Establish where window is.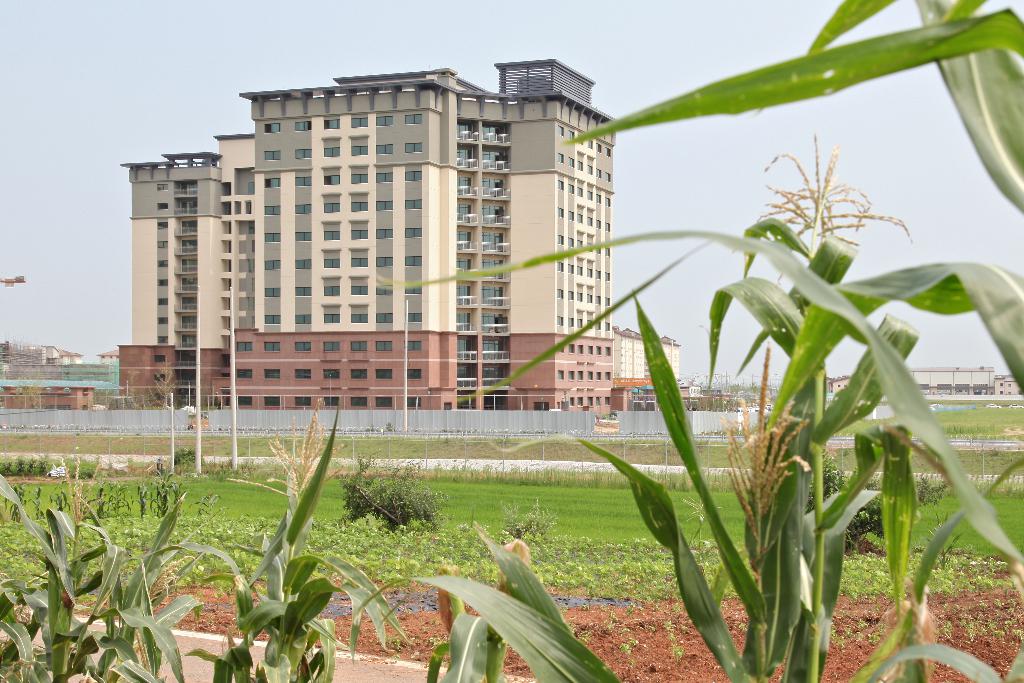
Established at [x1=324, y1=120, x2=337, y2=128].
